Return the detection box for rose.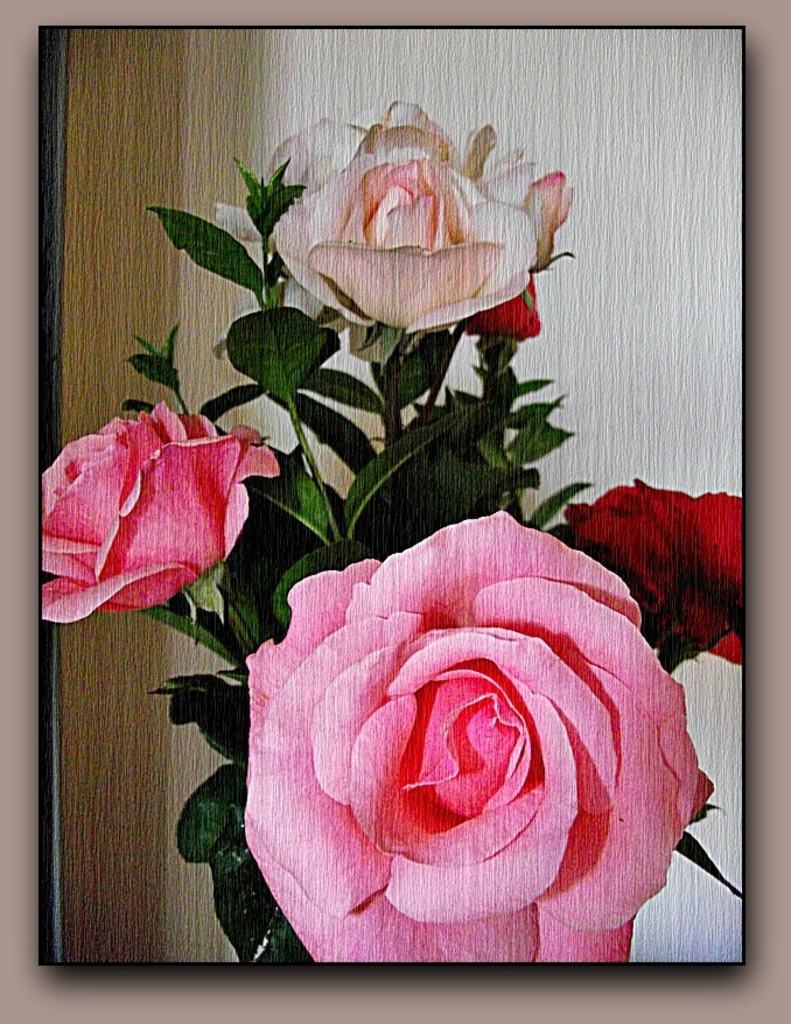
x1=36 y1=395 x2=277 y2=630.
